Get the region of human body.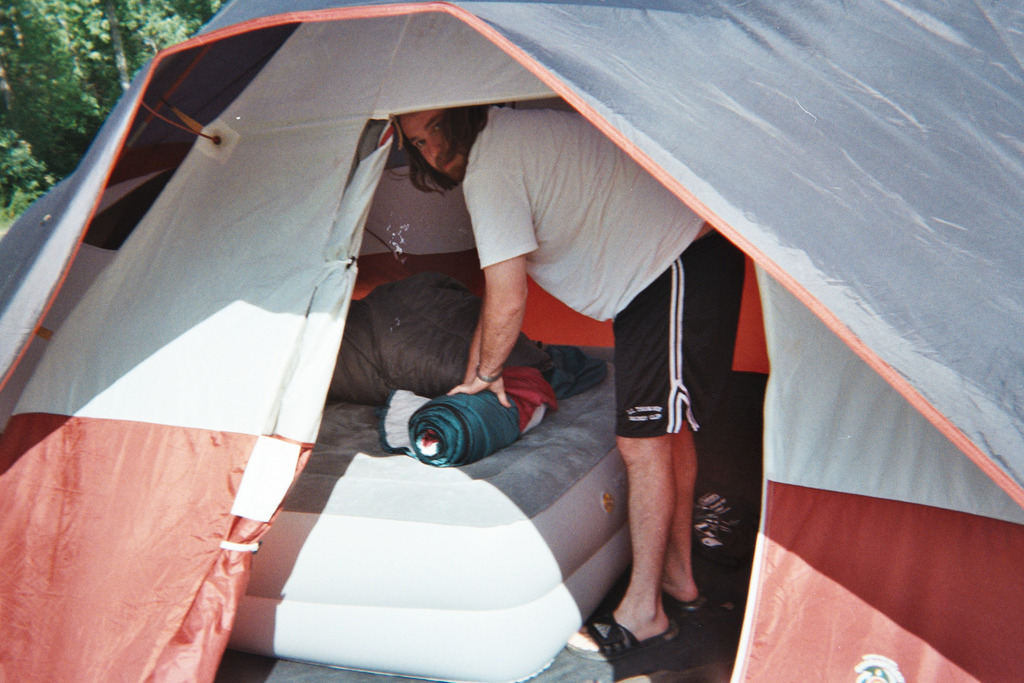
x1=383 y1=104 x2=743 y2=655.
